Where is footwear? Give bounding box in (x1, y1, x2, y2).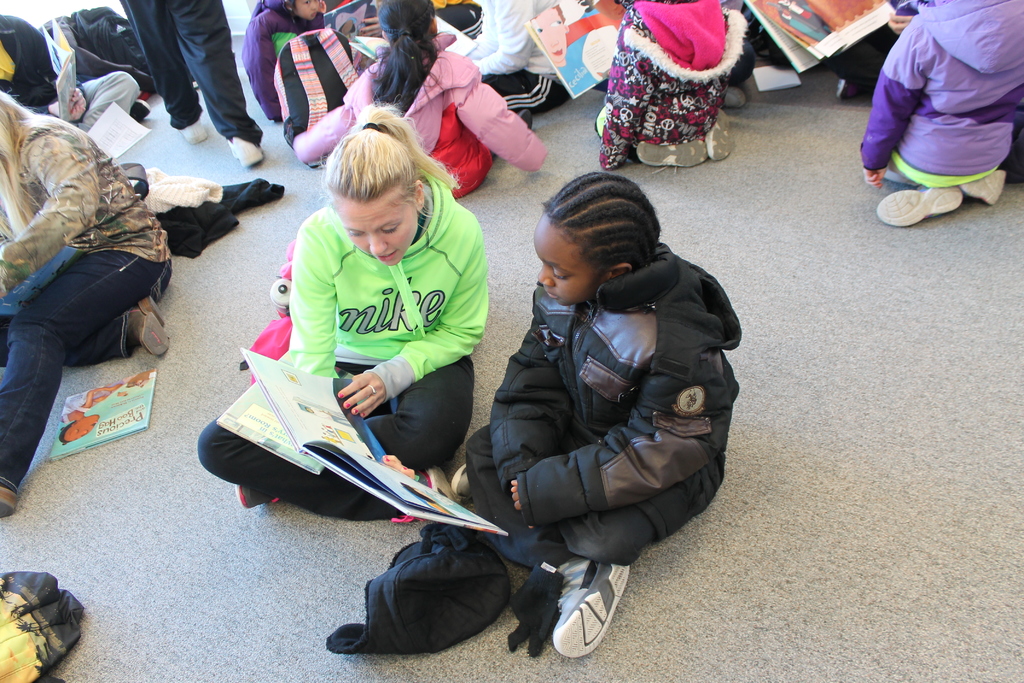
(864, 174, 963, 233).
